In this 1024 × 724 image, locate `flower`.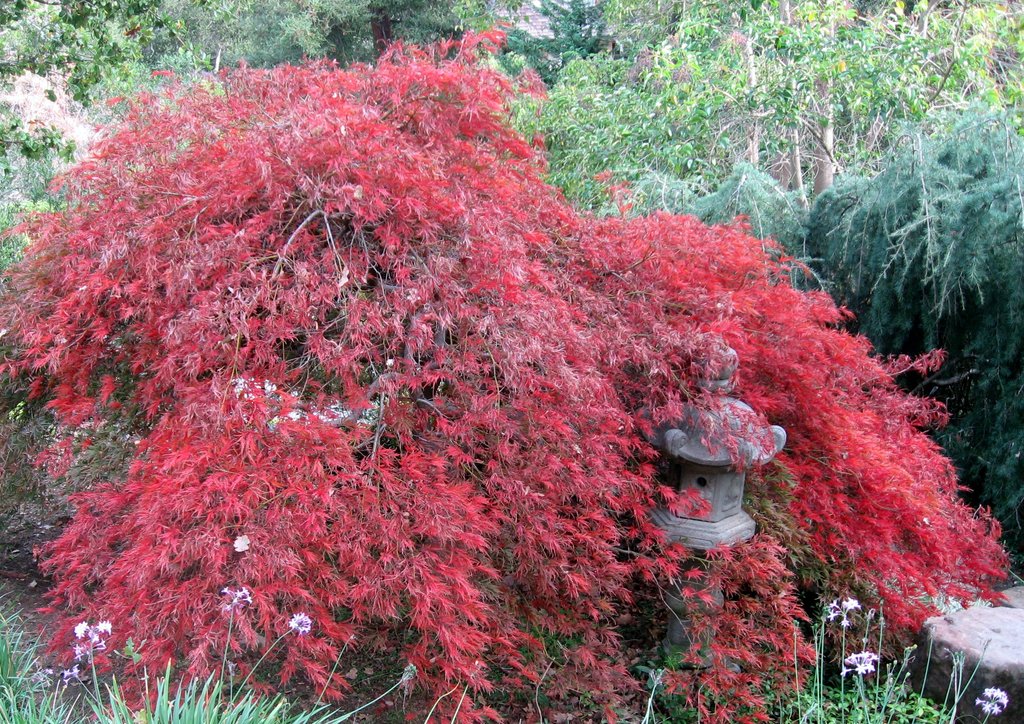
Bounding box: (left=835, top=651, right=883, bottom=680).
